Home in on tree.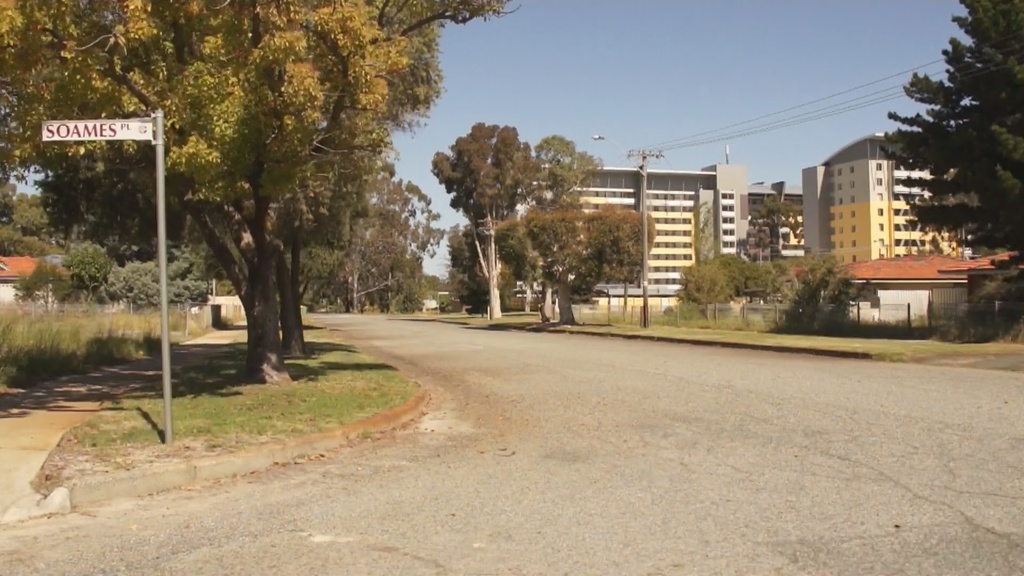
Homed in at bbox=[767, 254, 890, 333].
